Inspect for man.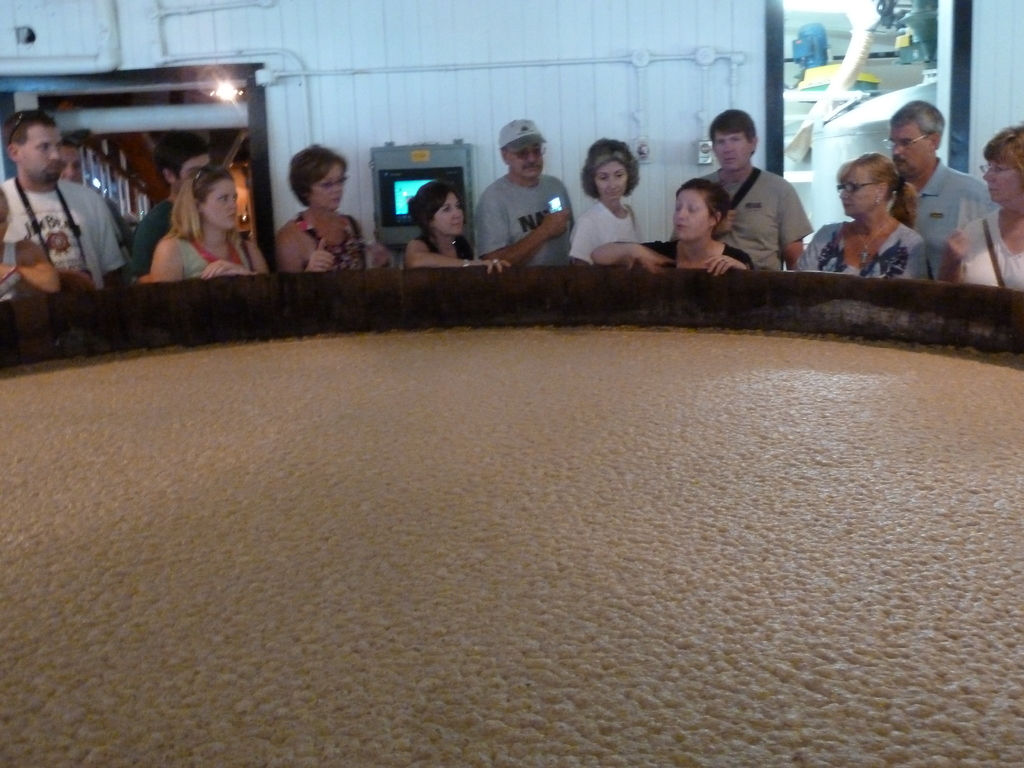
Inspection: left=849, top=109, right=997, bottom=282.
